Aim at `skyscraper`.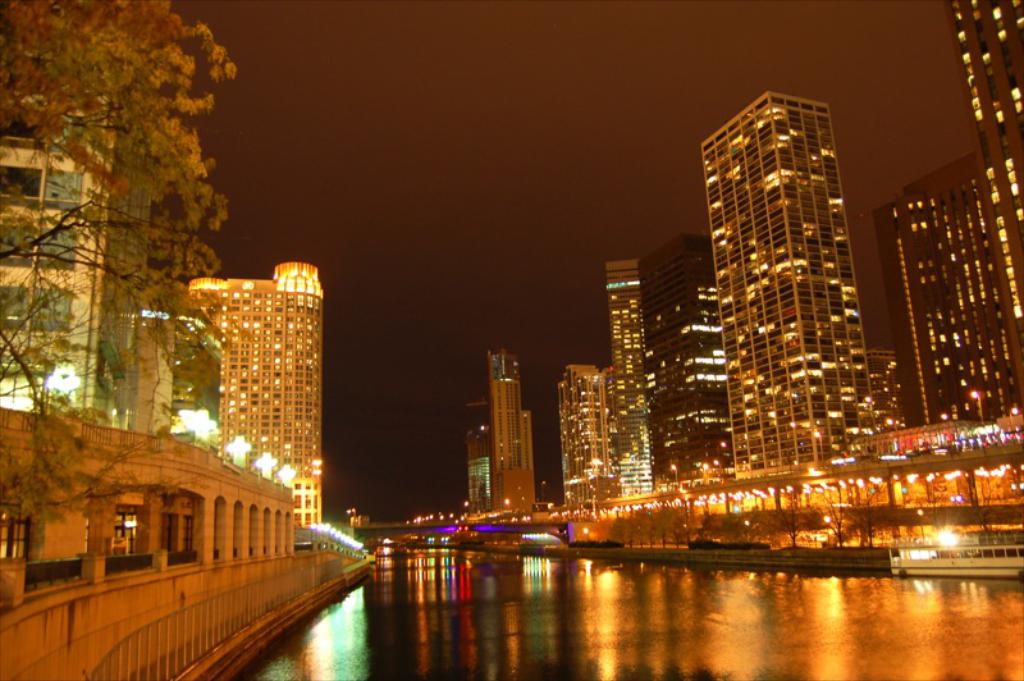
Aimed at pyautogui.locateOnScreen(673, 77, 923, 507).
